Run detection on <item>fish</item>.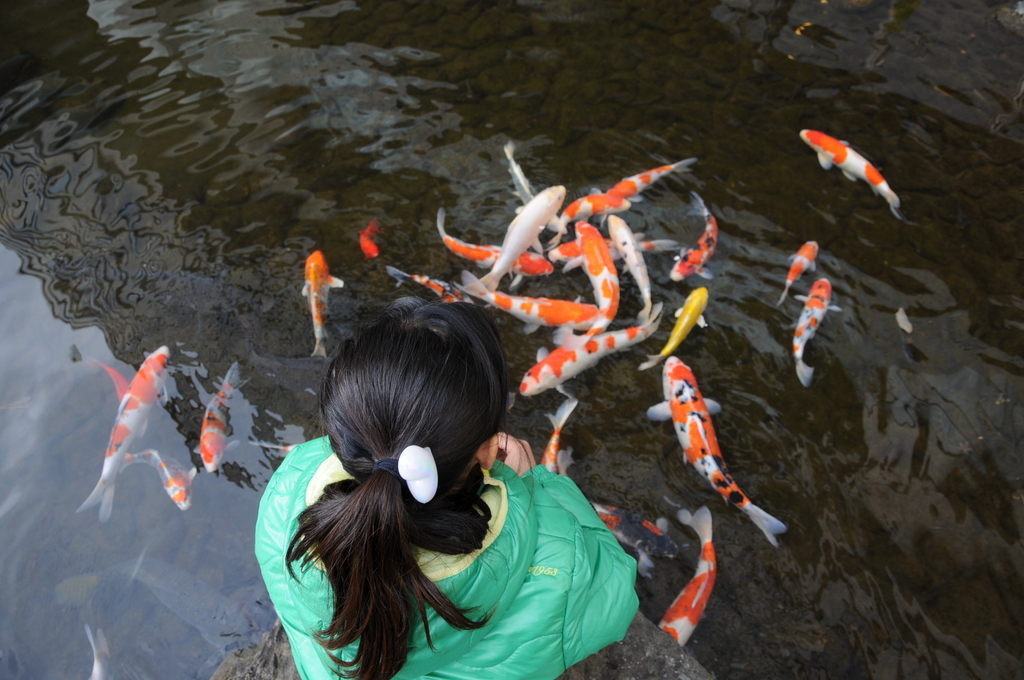
Result: box=[467, 277, 598, 334].
